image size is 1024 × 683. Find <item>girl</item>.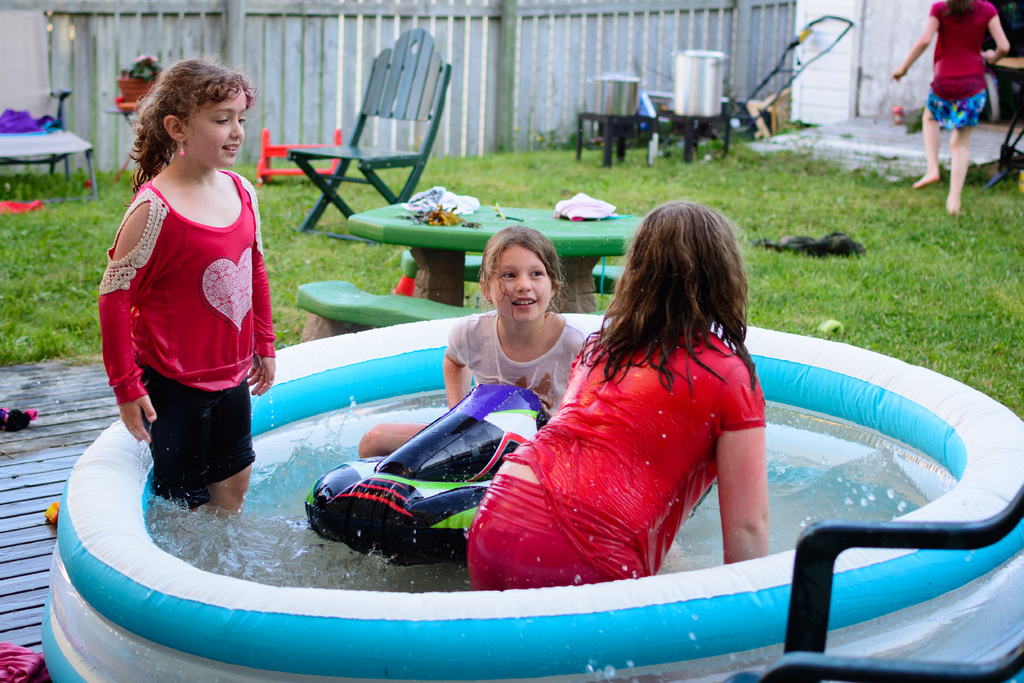
{"x1": 358, "y1": 222, "x2": 588, "y2": 457}.
